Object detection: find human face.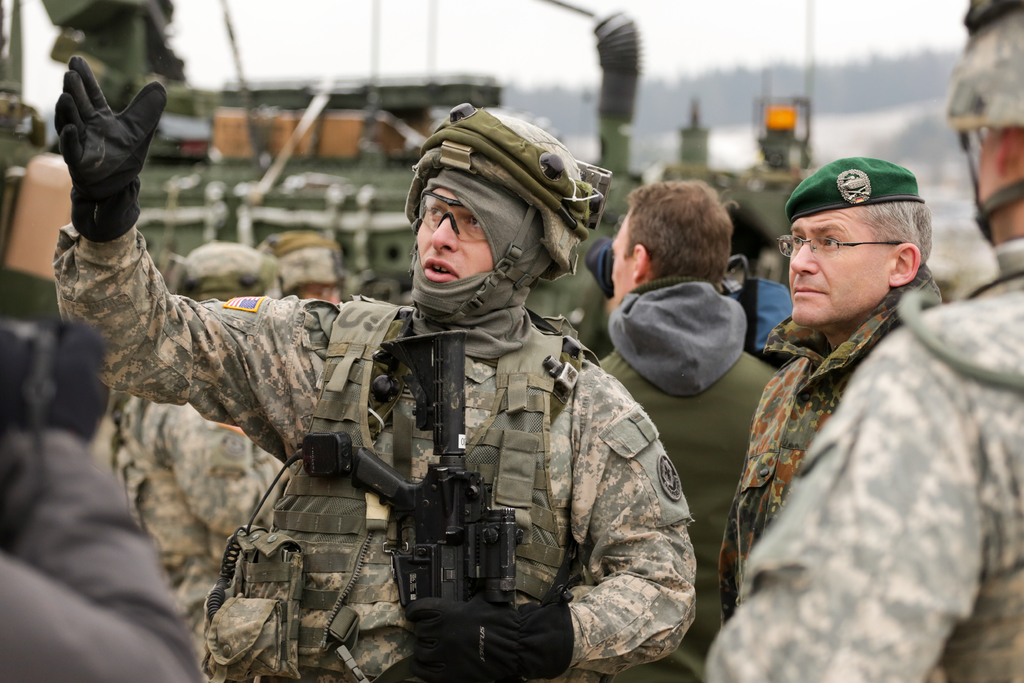
<box>414,183,488,278</box>.
